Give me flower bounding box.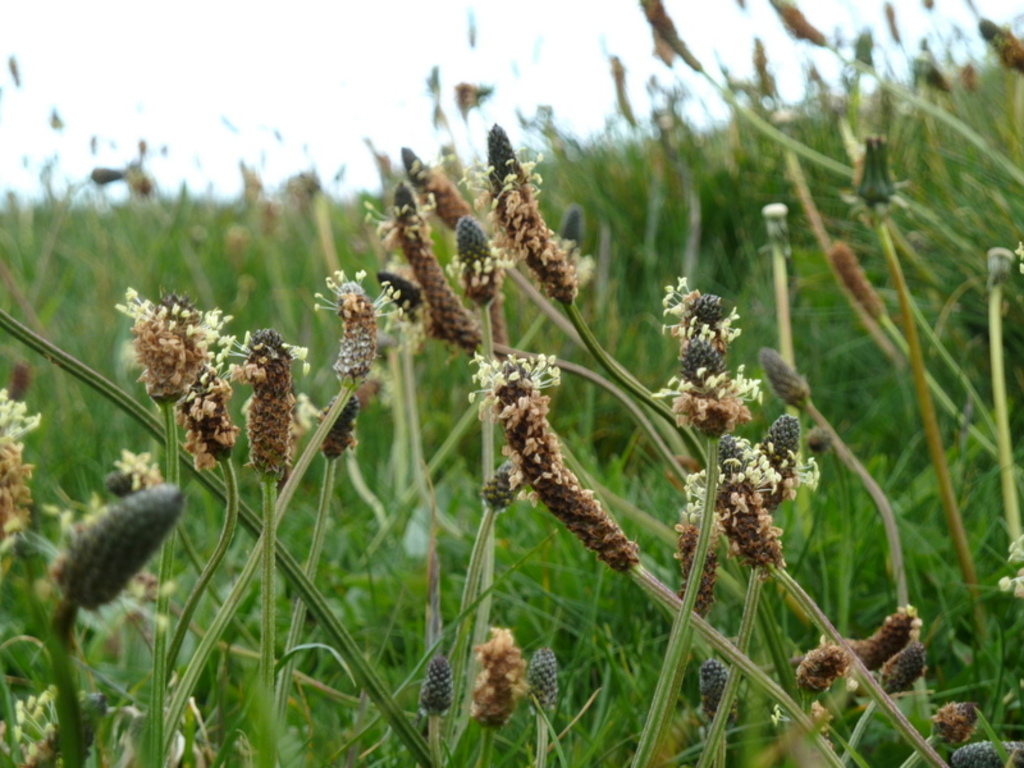
x1=116, y1=442, x2=166, y2=486.
